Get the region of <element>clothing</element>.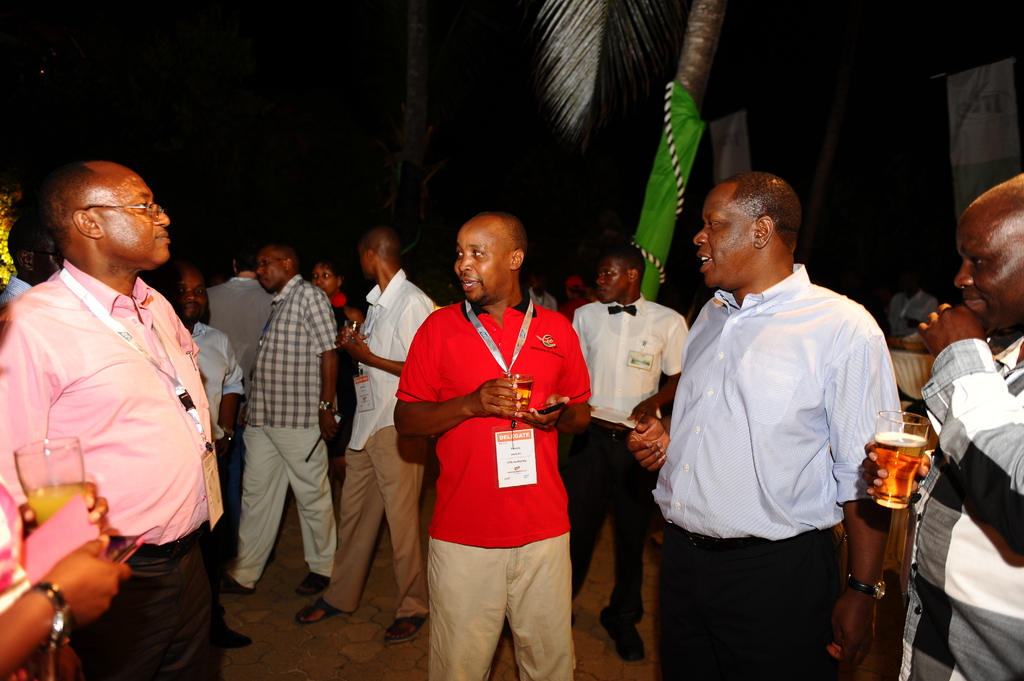
(x1=170, y1=325, x2=224, y2=438).
